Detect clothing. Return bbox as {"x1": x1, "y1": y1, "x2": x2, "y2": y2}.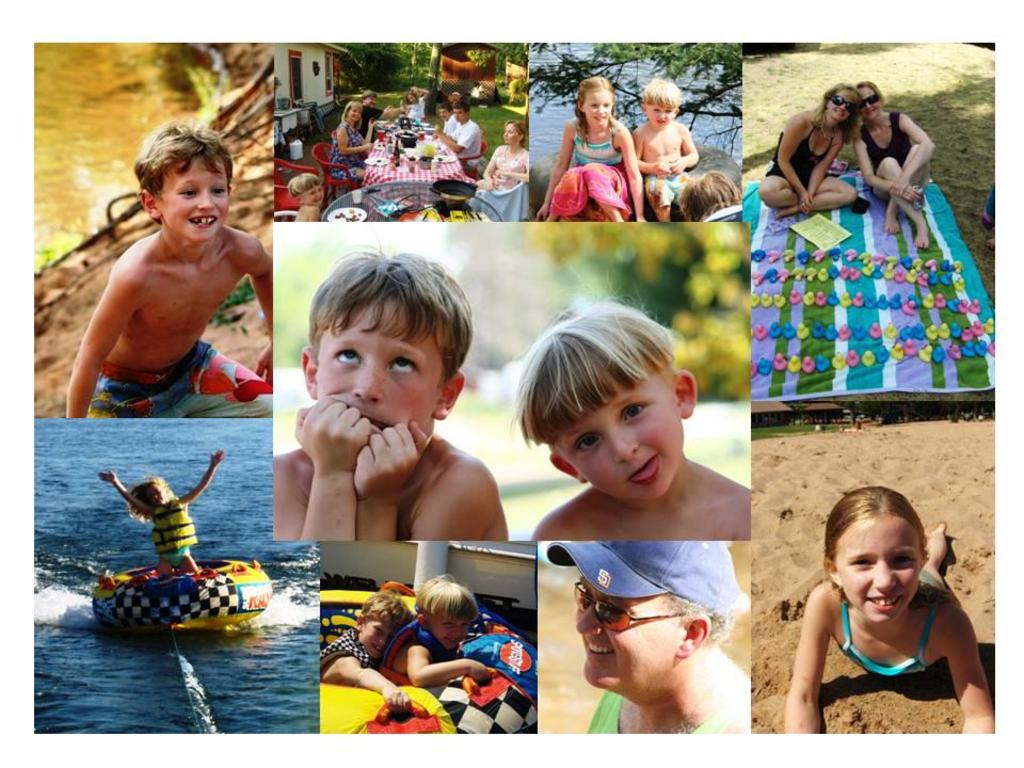
{"x1": 90, "y1": 339, "x2": 276, "y2": 421}.
